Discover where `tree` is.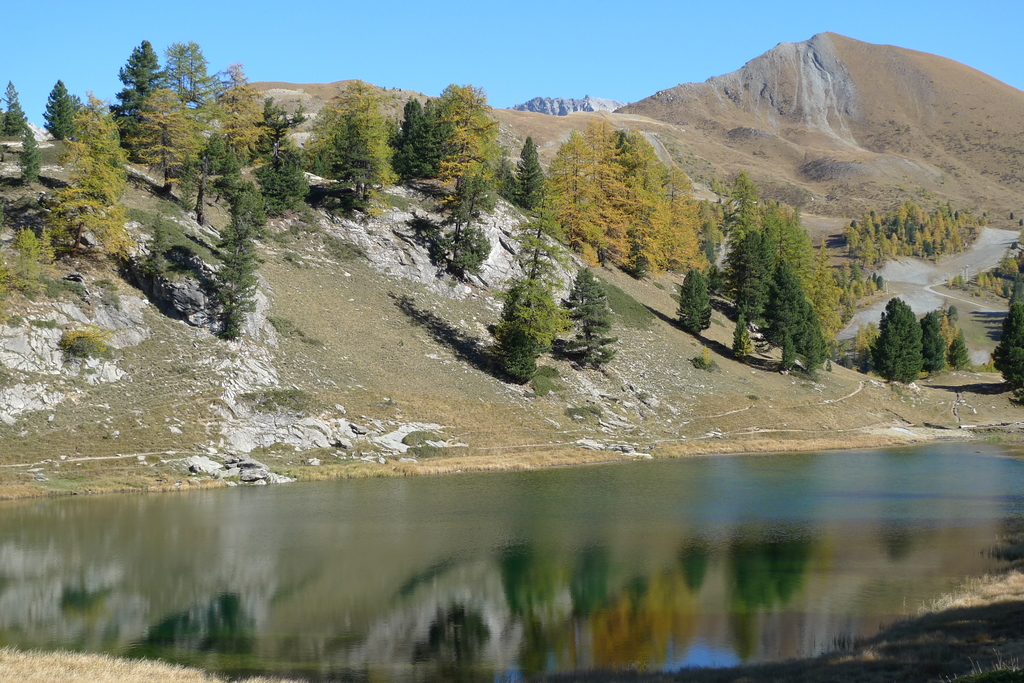
Discovered at {"left": 22, "top": 130, "right": 45, "bottom": 185}.
